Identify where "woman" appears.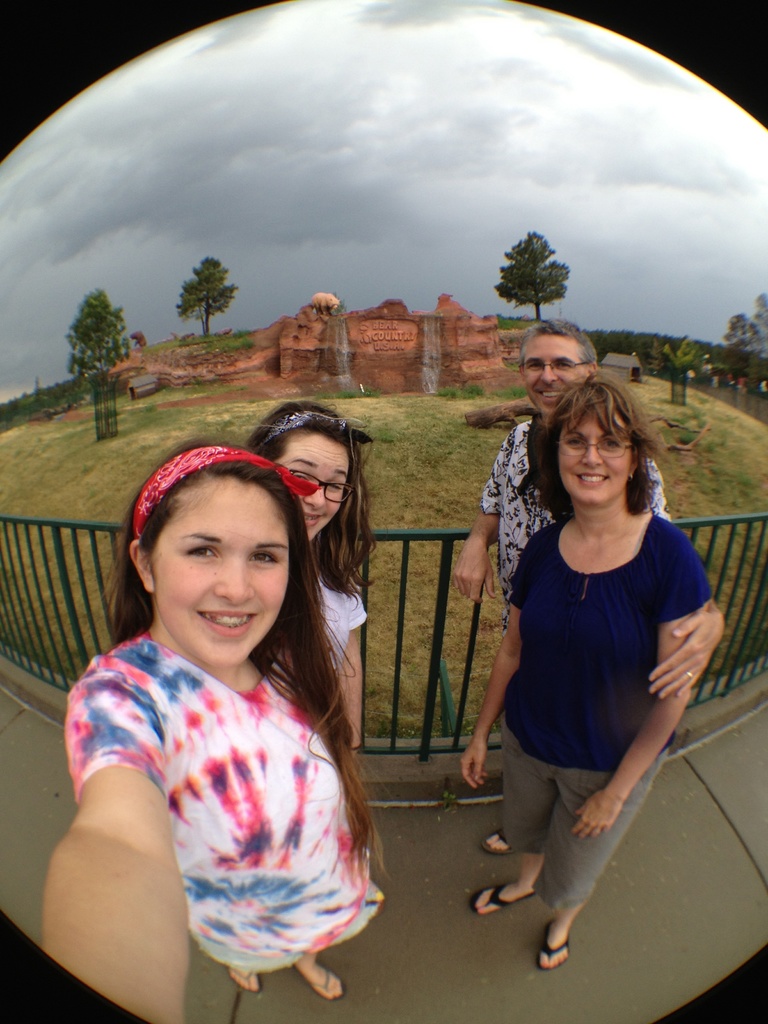
Appears at 462:351:727:924.
